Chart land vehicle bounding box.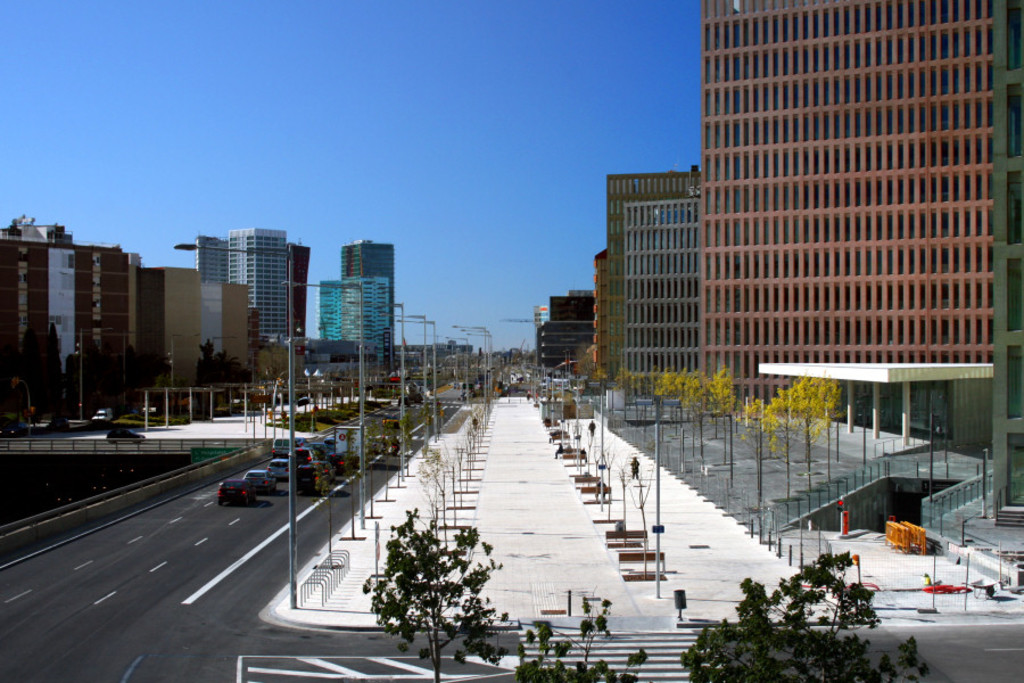
Charted: crop(453, 369, 517, 403).
